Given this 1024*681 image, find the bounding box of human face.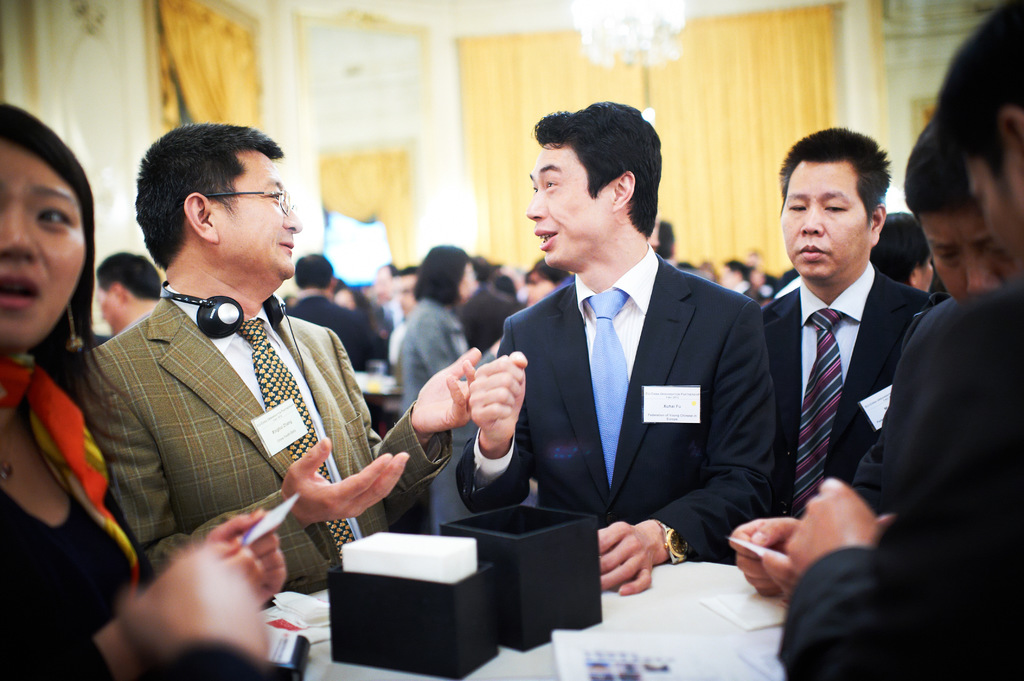
(x1=217, y1=152, x2=303, y2=279).
